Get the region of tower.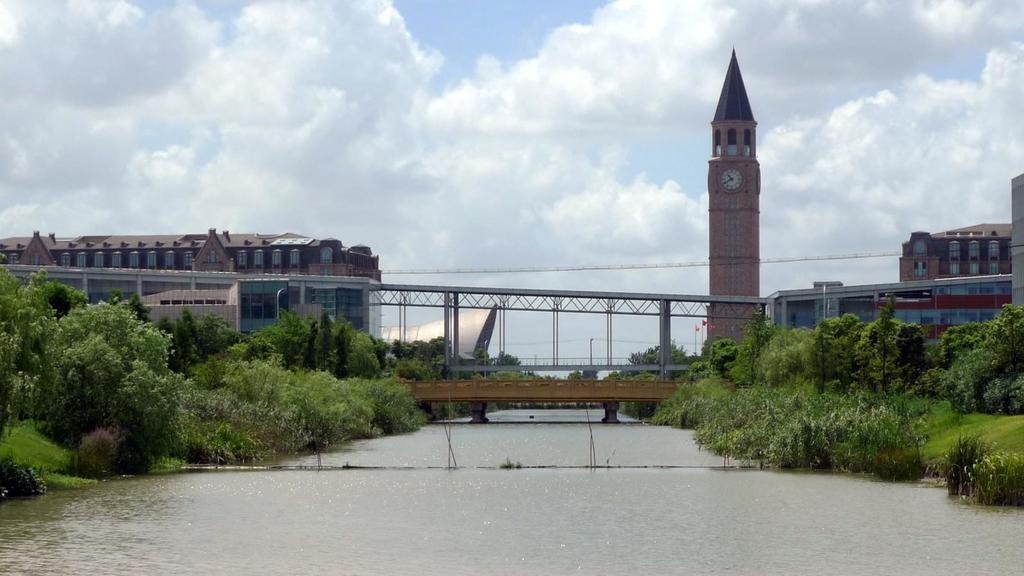
<box>690,43,790,353</box>.
